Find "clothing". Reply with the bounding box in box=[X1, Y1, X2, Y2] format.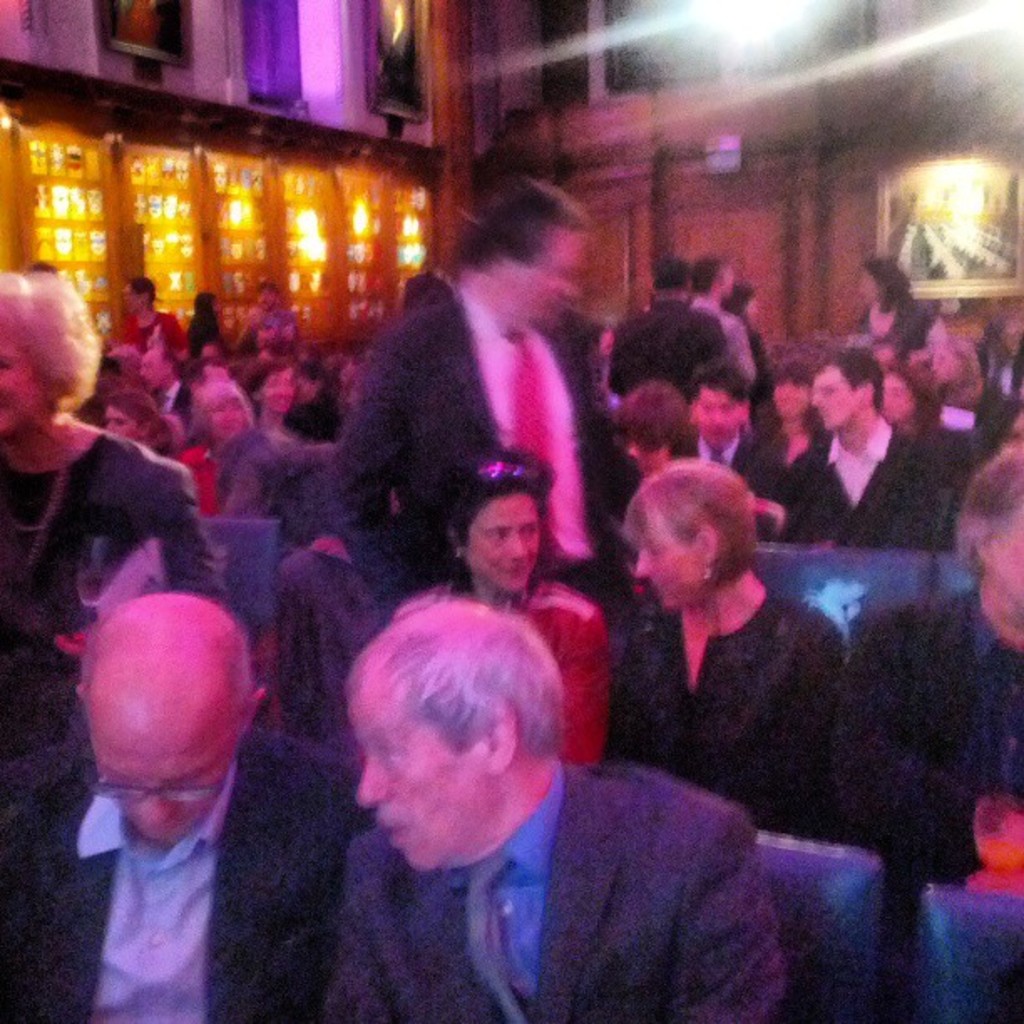
box=[398, 569, 617, 771].
